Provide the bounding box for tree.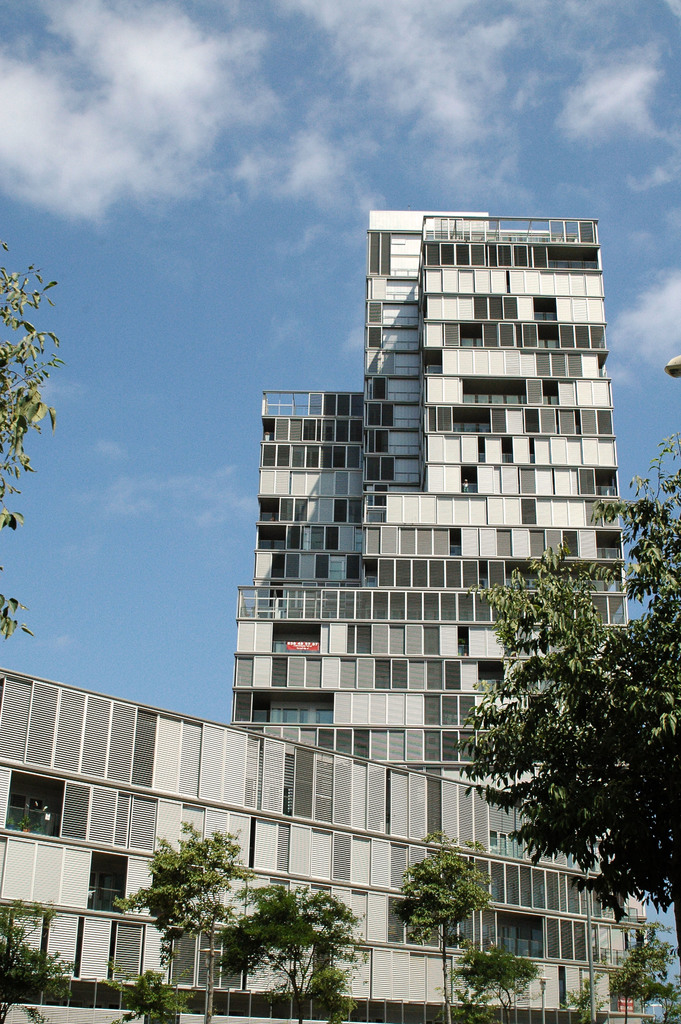
box=[0, 239, 57, 645].
